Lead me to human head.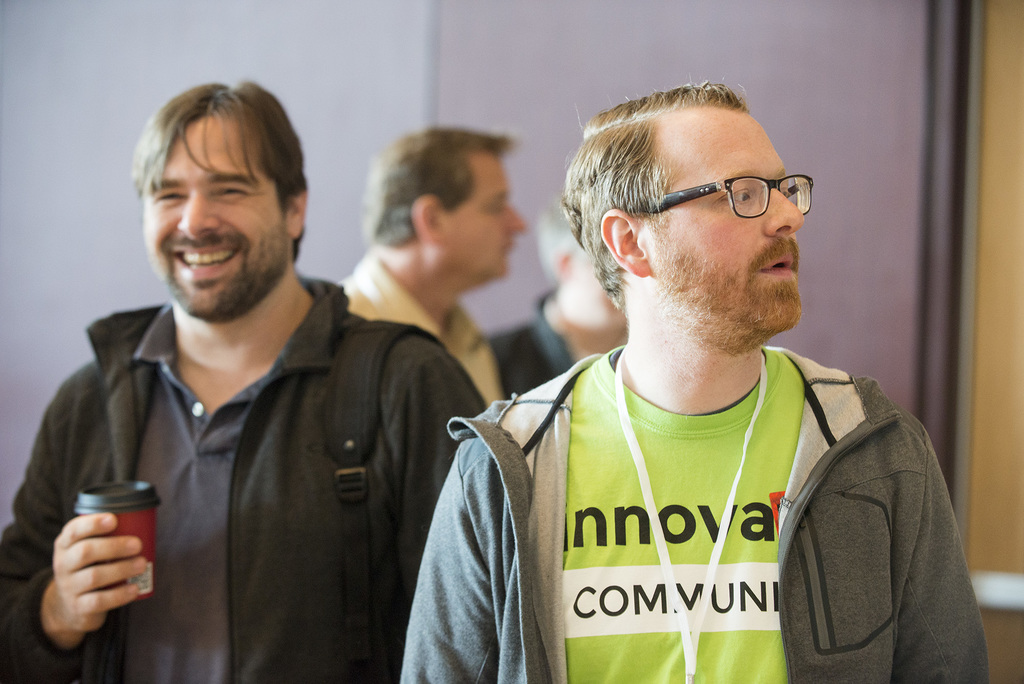
Lead to (577,74,824,359).
